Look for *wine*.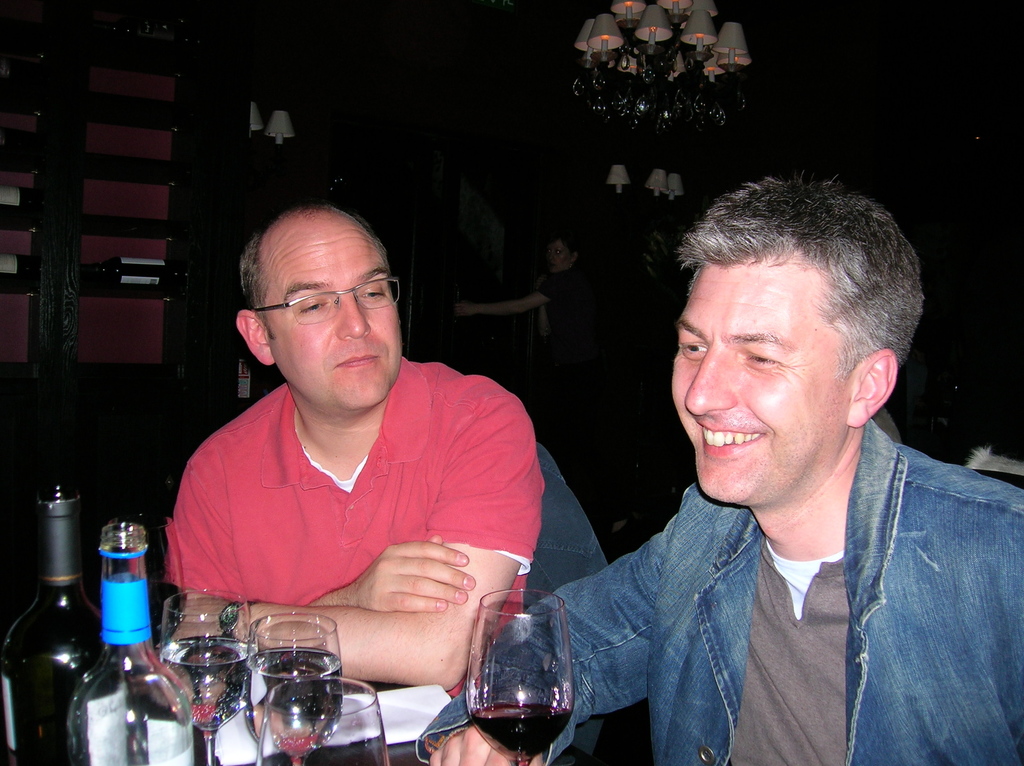
Found: 460 596 580 765.
